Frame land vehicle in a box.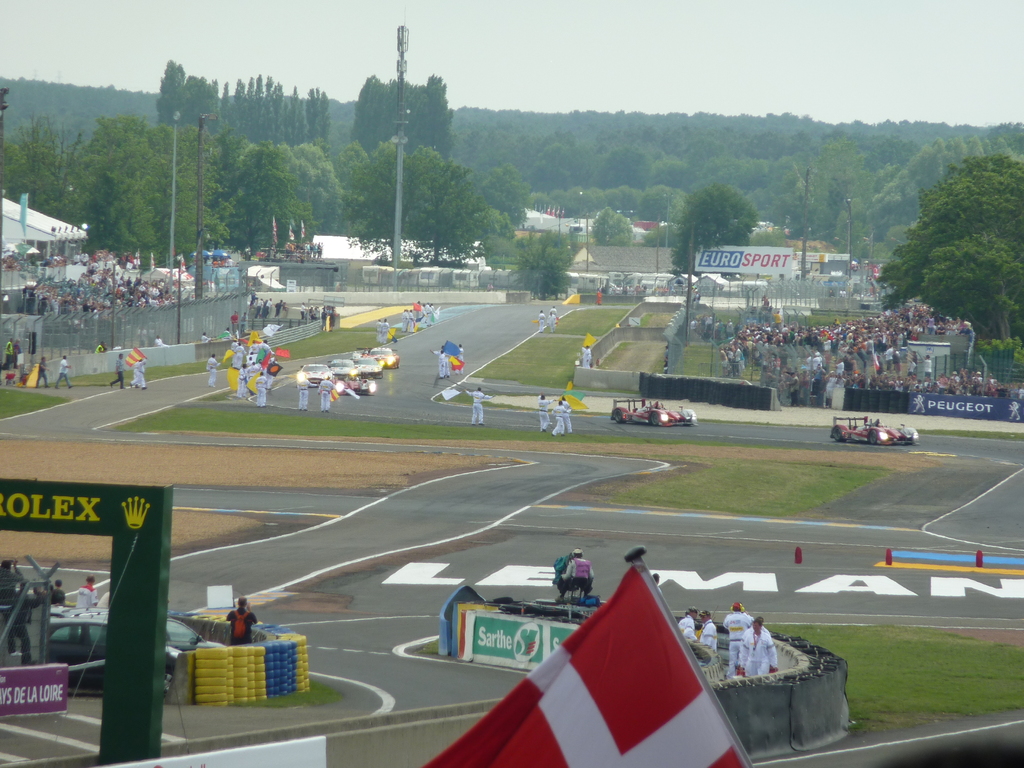
<region>326, 358, 360, 382</region>.
